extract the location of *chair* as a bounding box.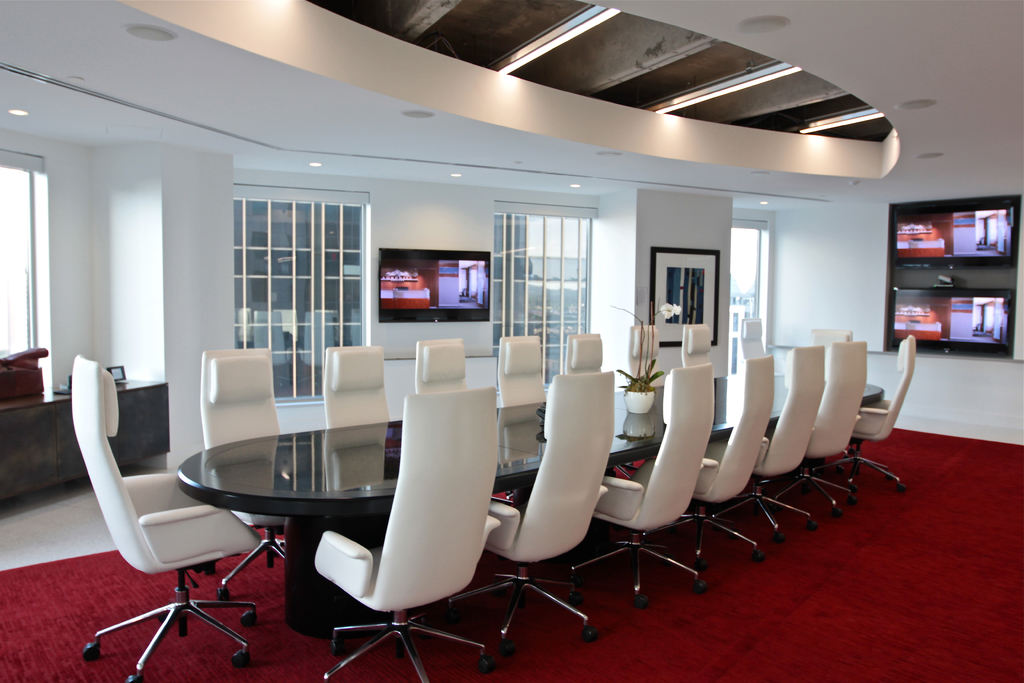
left=199, top=346, right=287, bottom=604.
